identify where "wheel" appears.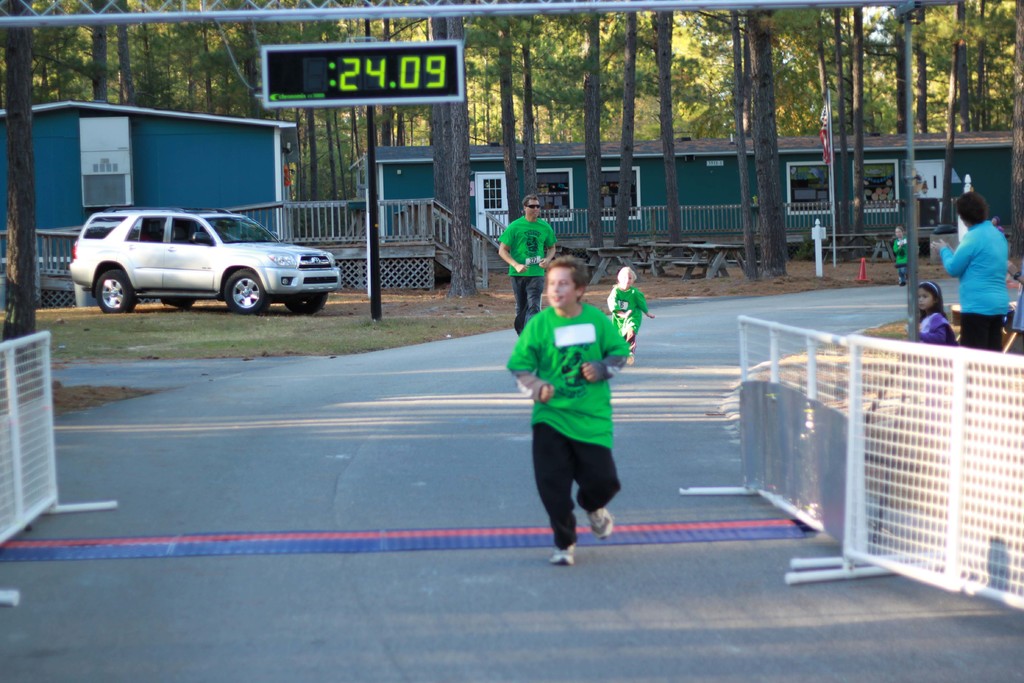
Appears at x1=163 y1=292 x2=195 y2=310.
